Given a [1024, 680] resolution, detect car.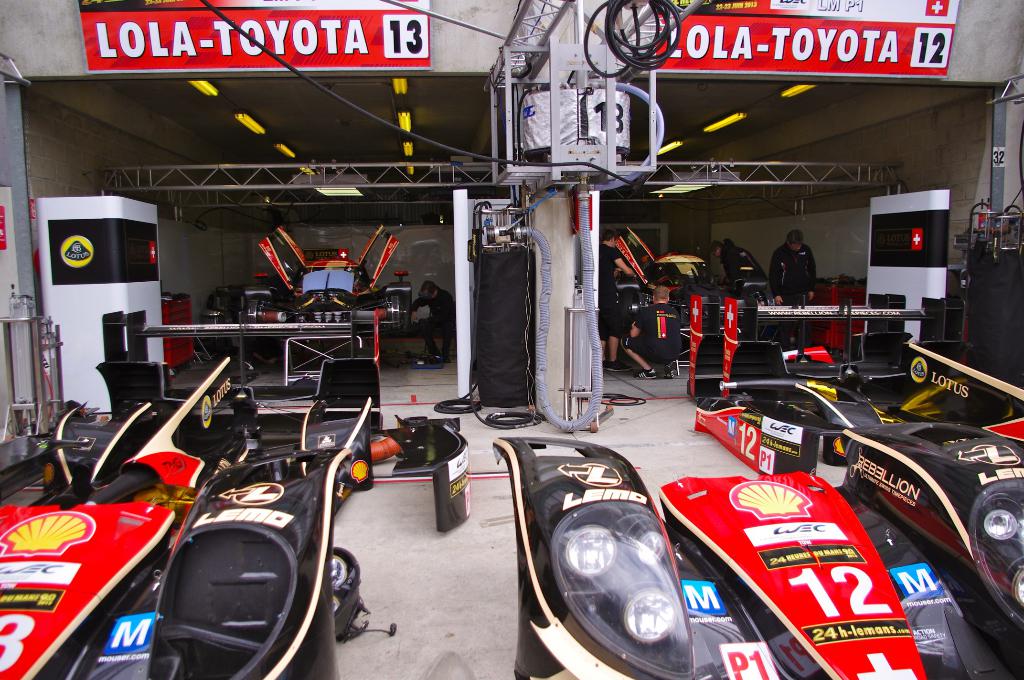
250, 226, 402, 368.
